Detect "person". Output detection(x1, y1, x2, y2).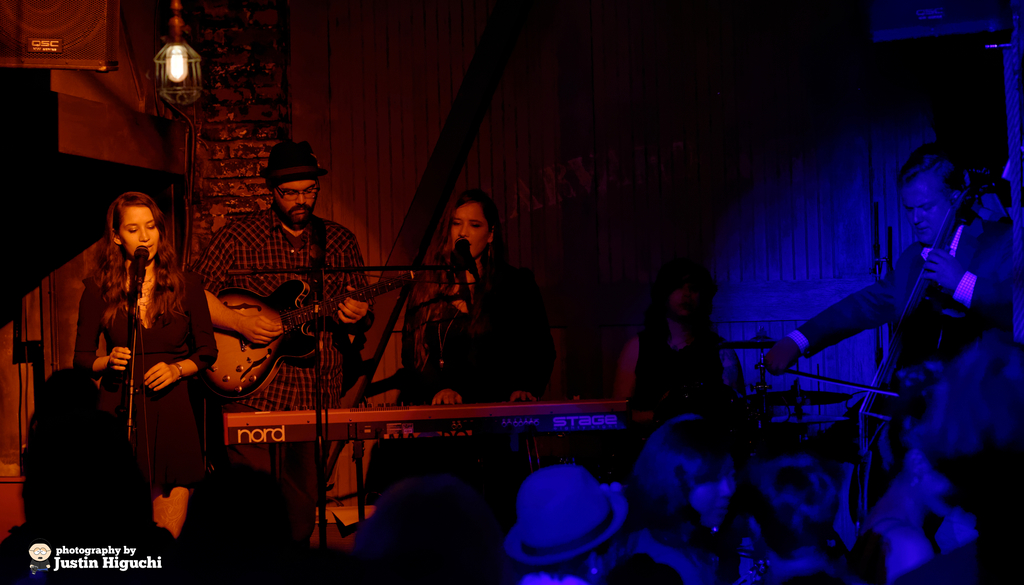
detection(56, 181, 200, 524).
